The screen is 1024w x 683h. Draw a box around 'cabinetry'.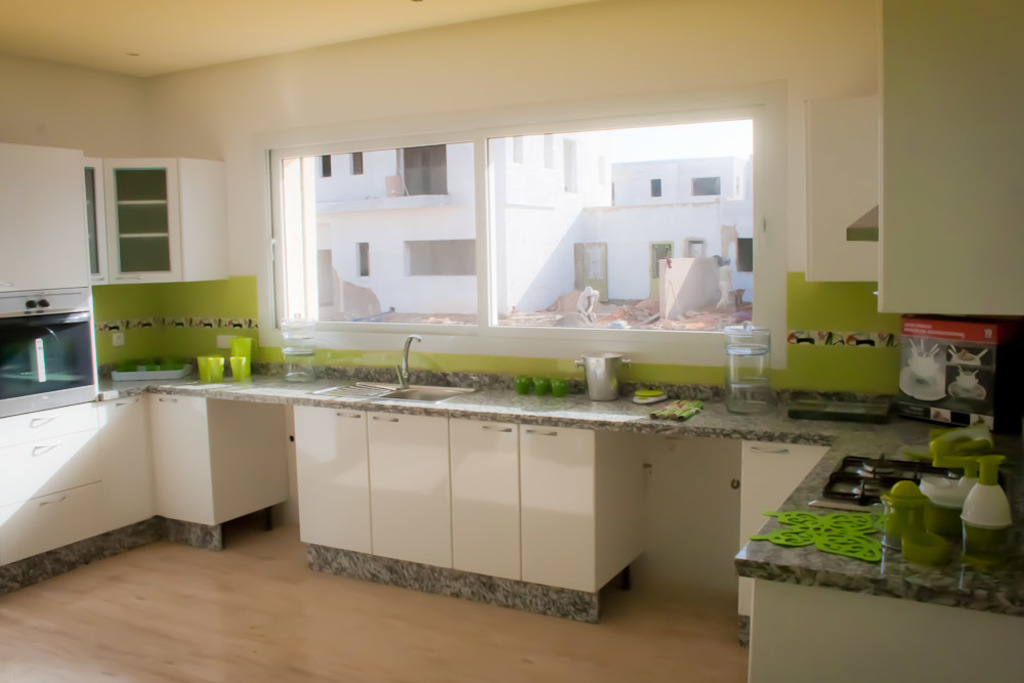
739, 440, 829, 636.
